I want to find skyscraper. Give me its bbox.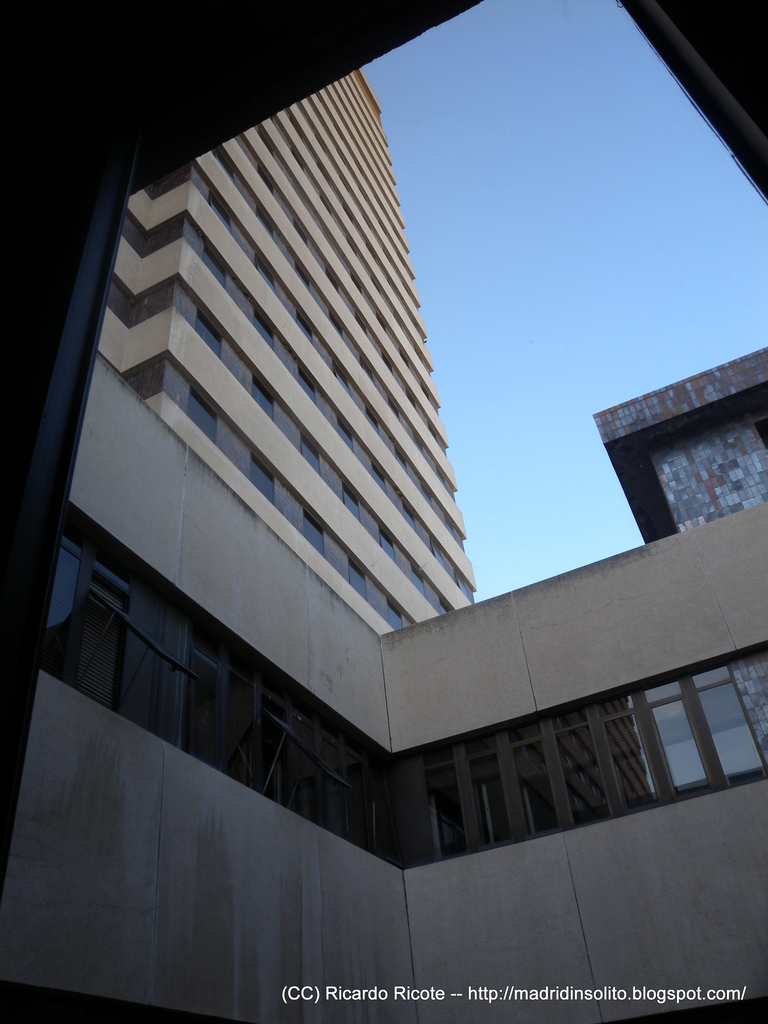
rect(103, 59, 486, 636).
